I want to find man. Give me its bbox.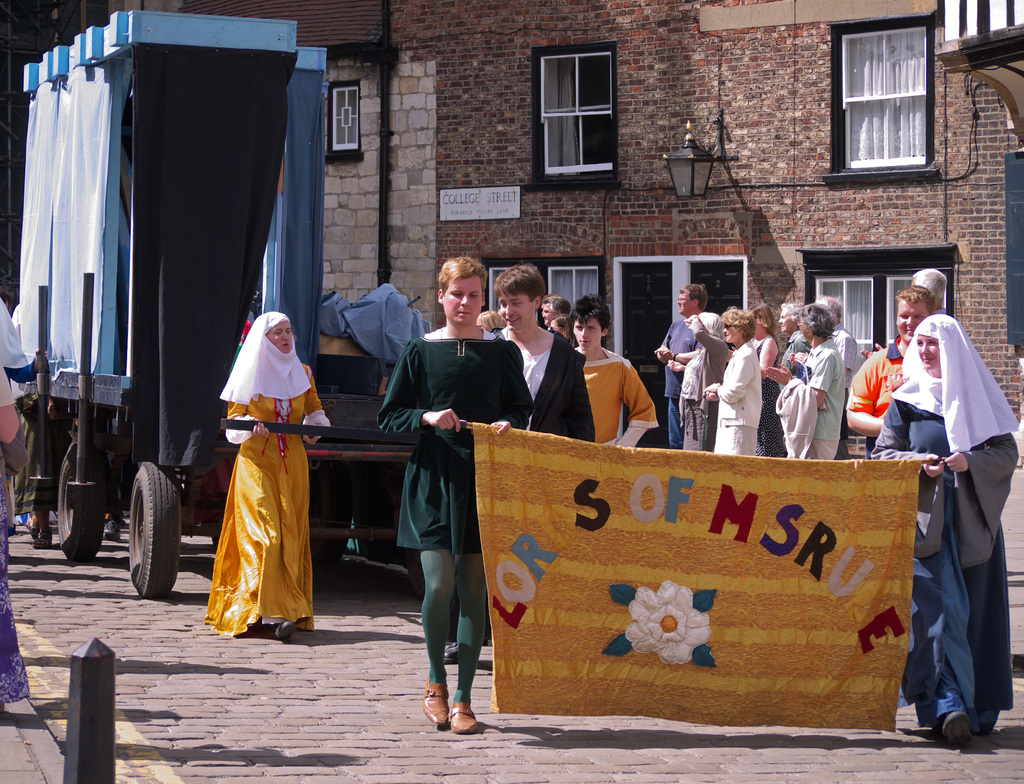
[492,263,595,449].
